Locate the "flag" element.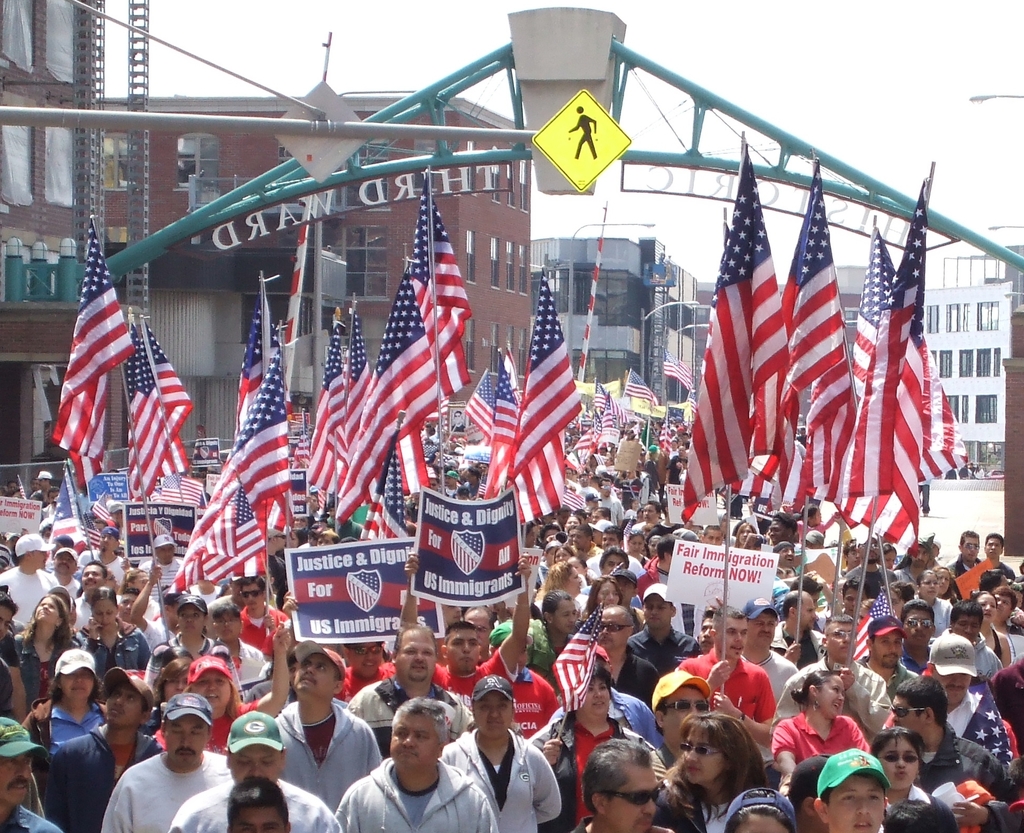
Element bbox: box=[121, 319, 194, 503].
